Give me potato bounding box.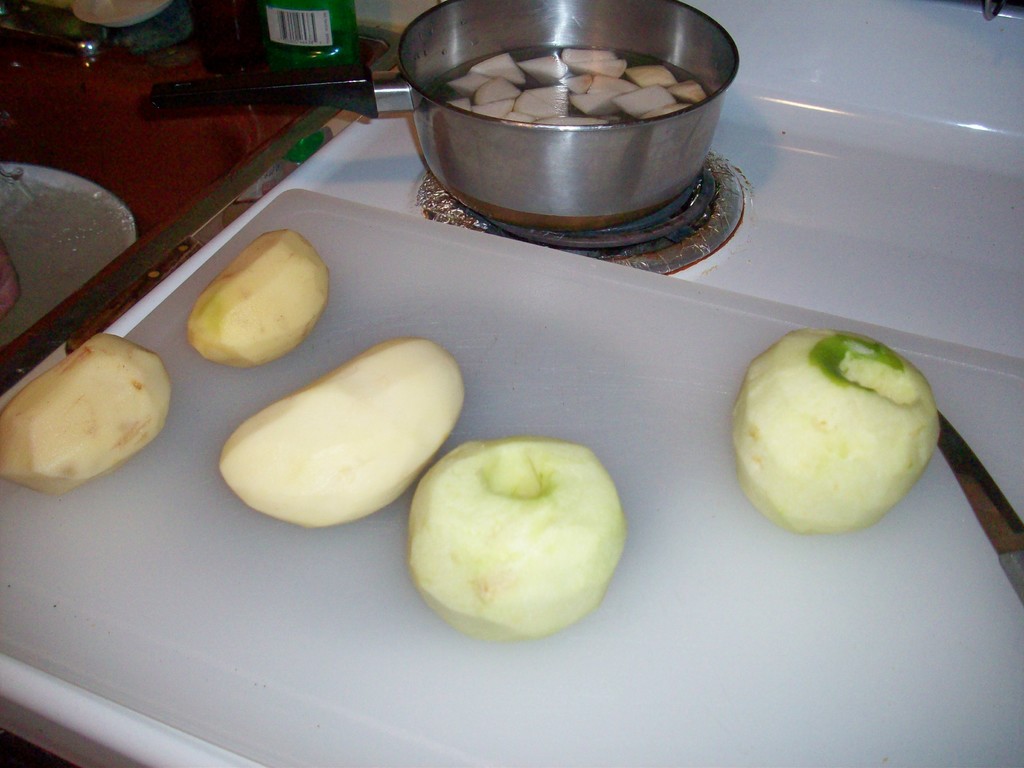
218 335 464 529.
